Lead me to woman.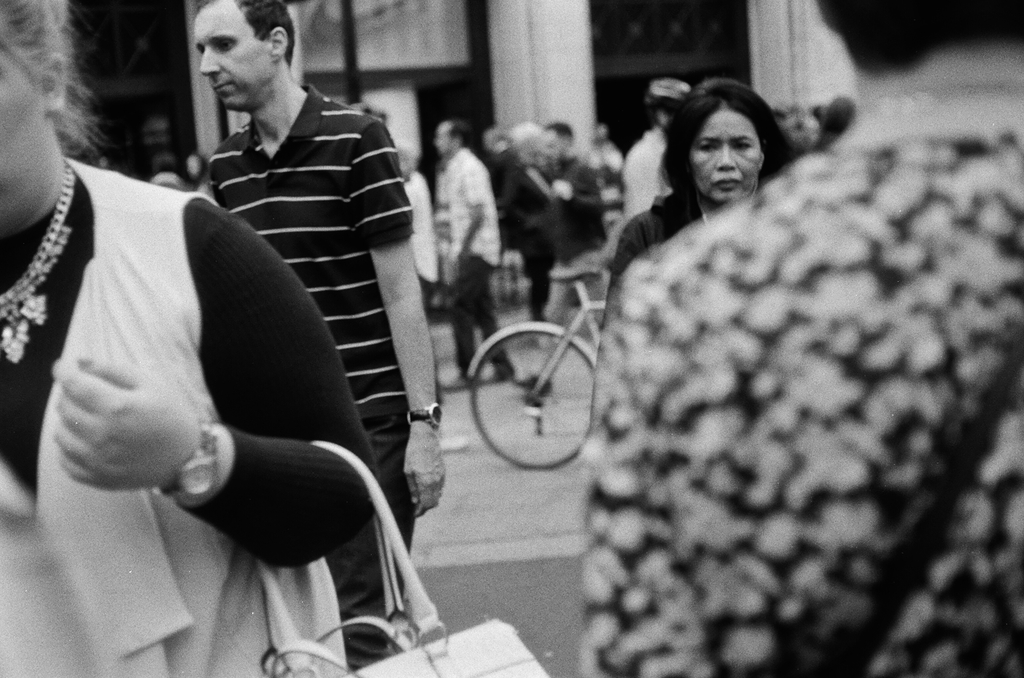
Lead to <box>604,80,827,288</box>.
